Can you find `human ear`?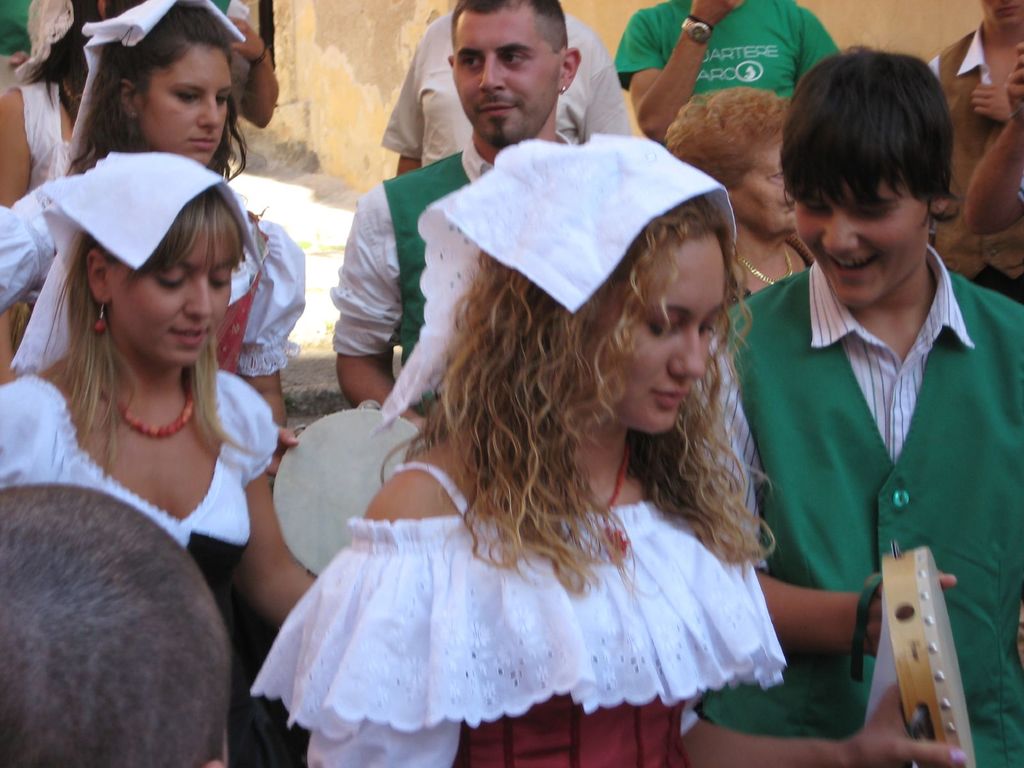
Yes, bounding box: (x1=445, y1=51, x2=454, y2=66).
